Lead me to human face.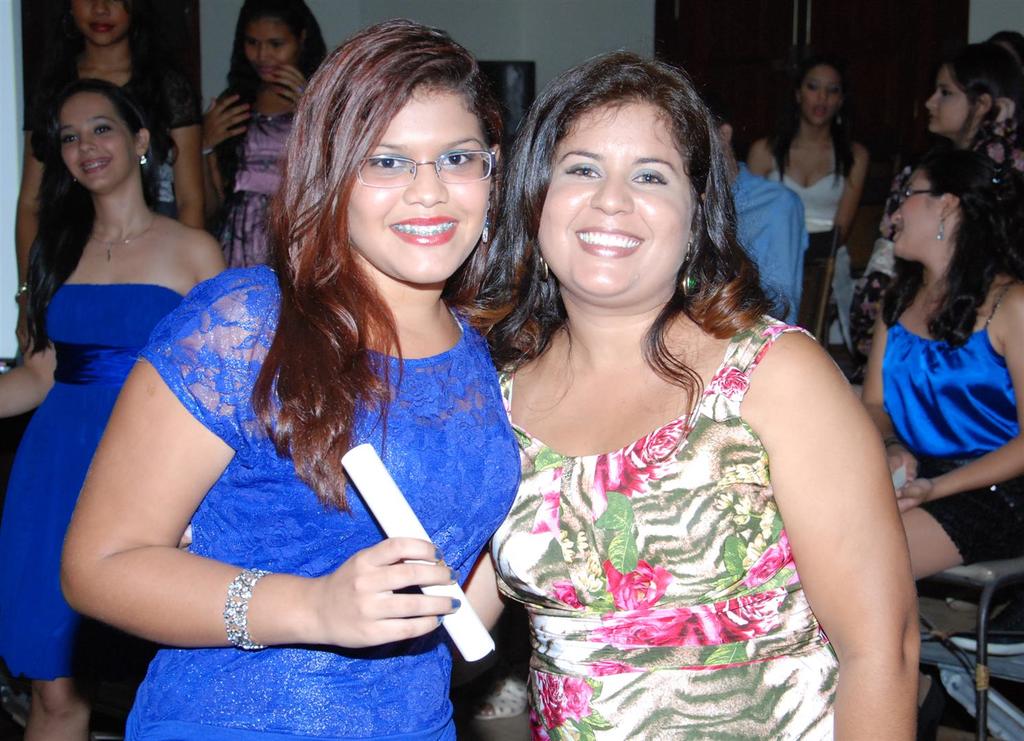
Lead to x1=536 y1=96 x2=691 y2=297.
